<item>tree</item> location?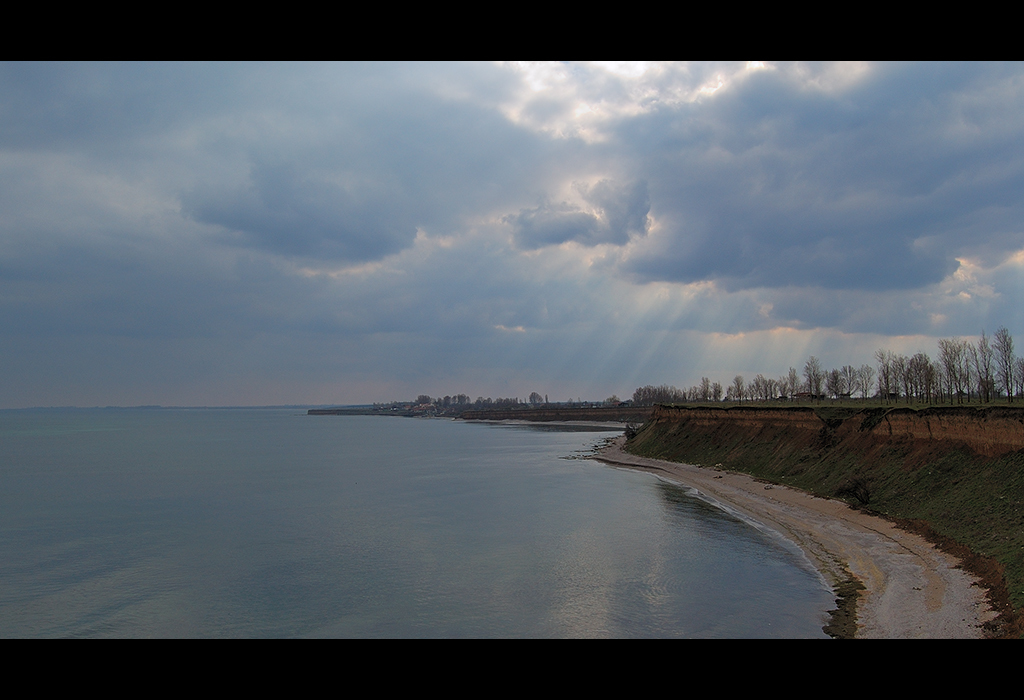
region(942, 334, 972, 410)
